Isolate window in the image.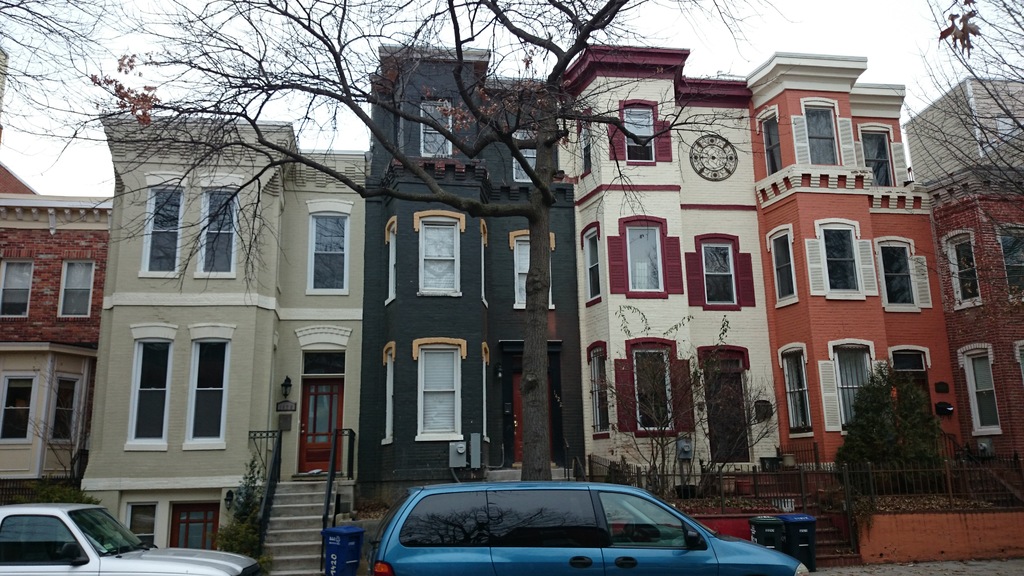
Isolated region: bbox(619, 101, 657, 167).
